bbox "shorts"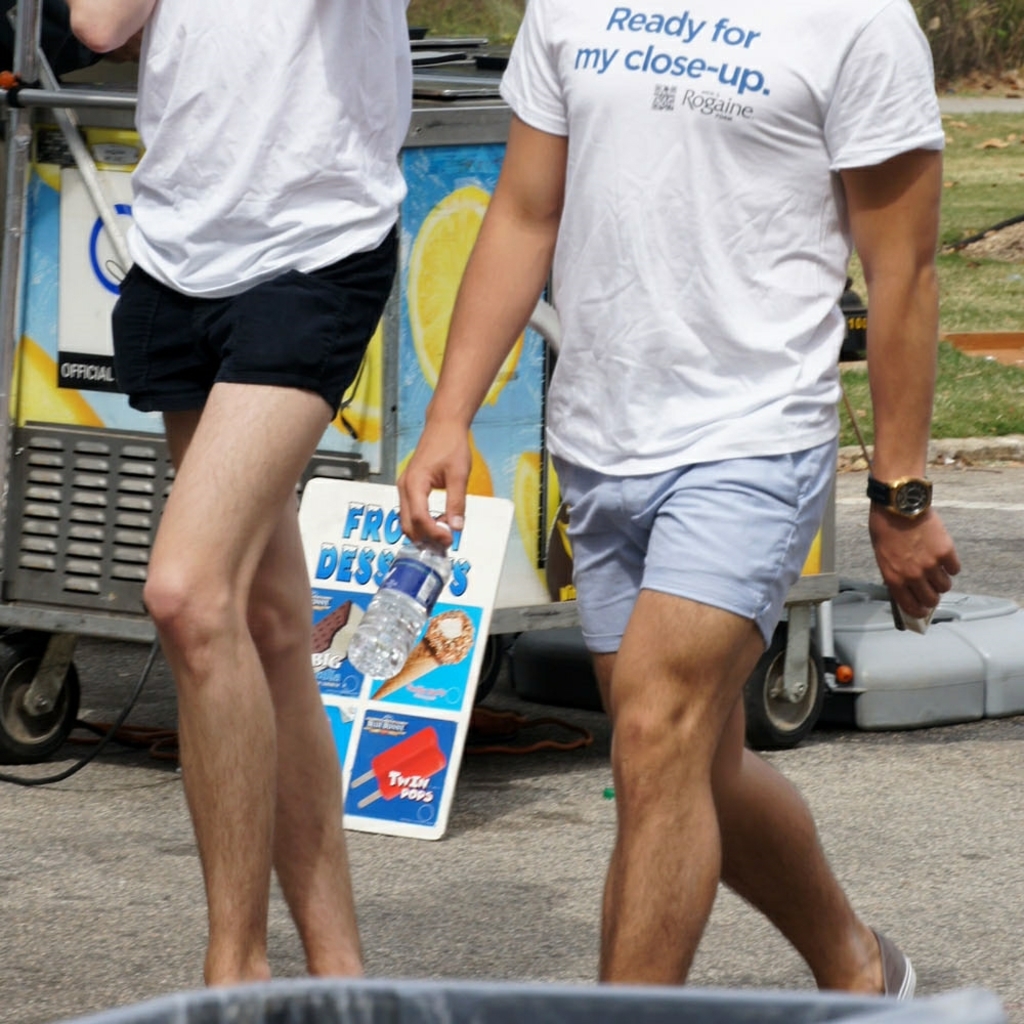
{"left": 556, "top": 435, "right": 838, "bottom": 656}
